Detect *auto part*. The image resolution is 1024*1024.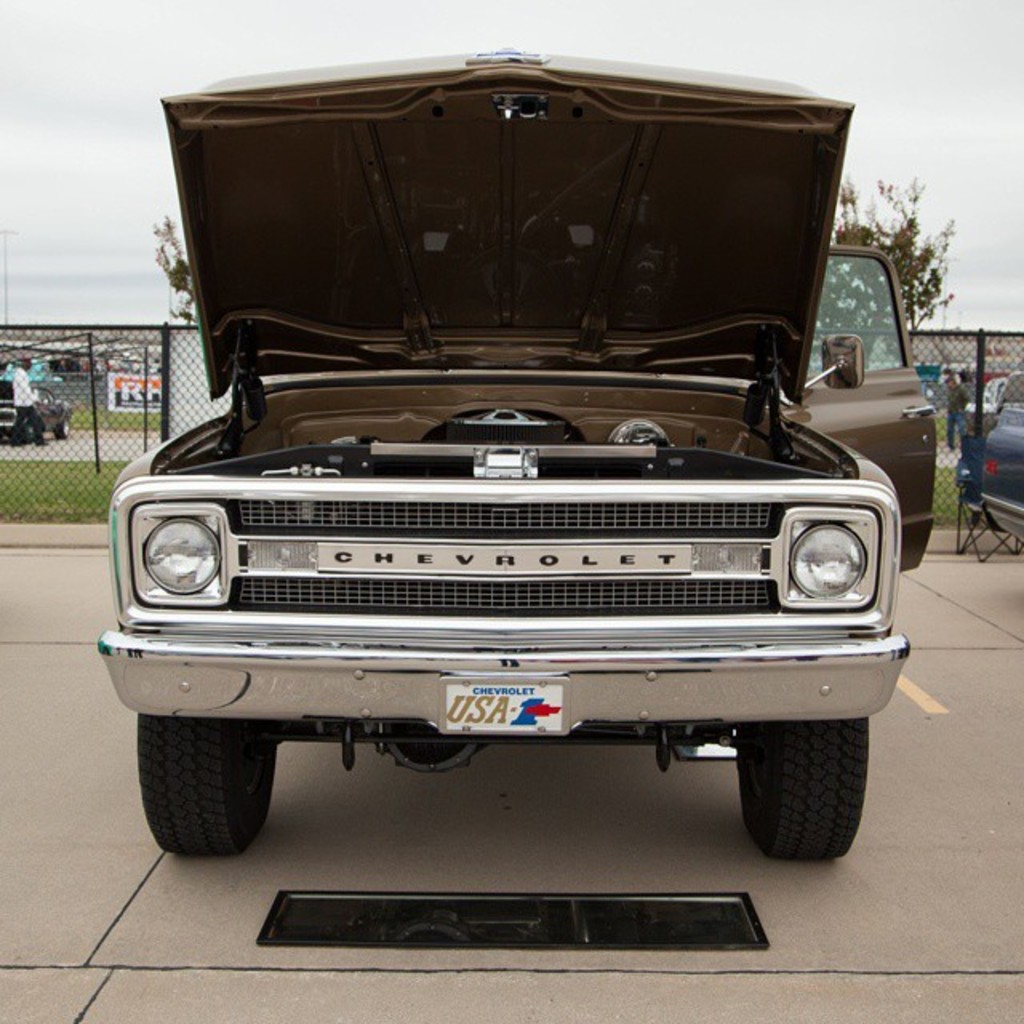
rect(138, 717, 272, 858).
